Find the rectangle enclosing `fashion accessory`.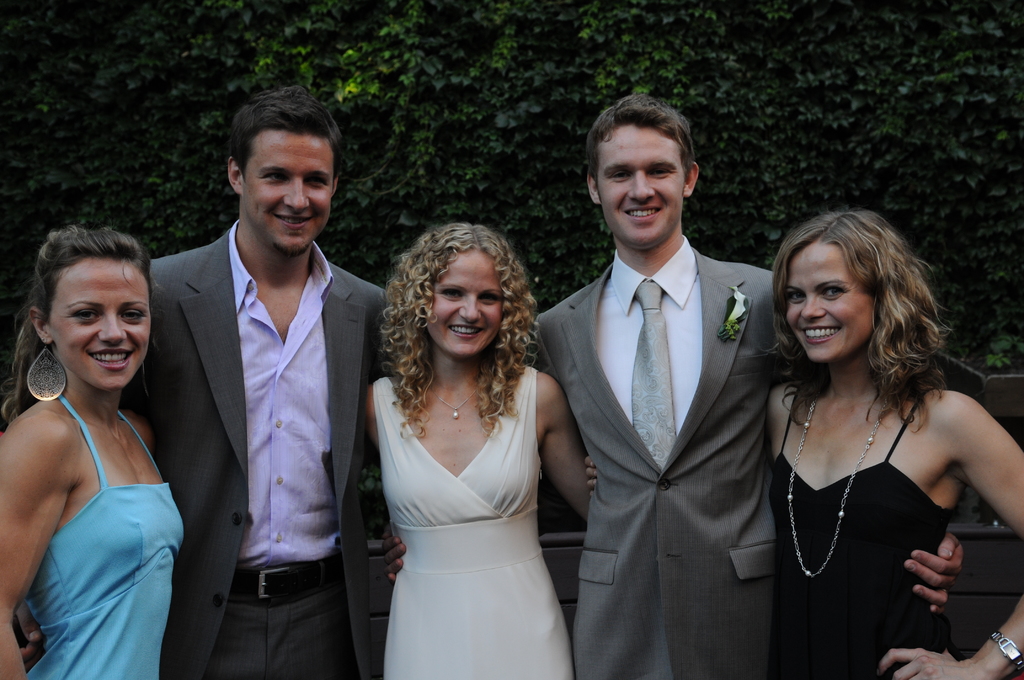
bbox=(787, 393, 889, 576).
